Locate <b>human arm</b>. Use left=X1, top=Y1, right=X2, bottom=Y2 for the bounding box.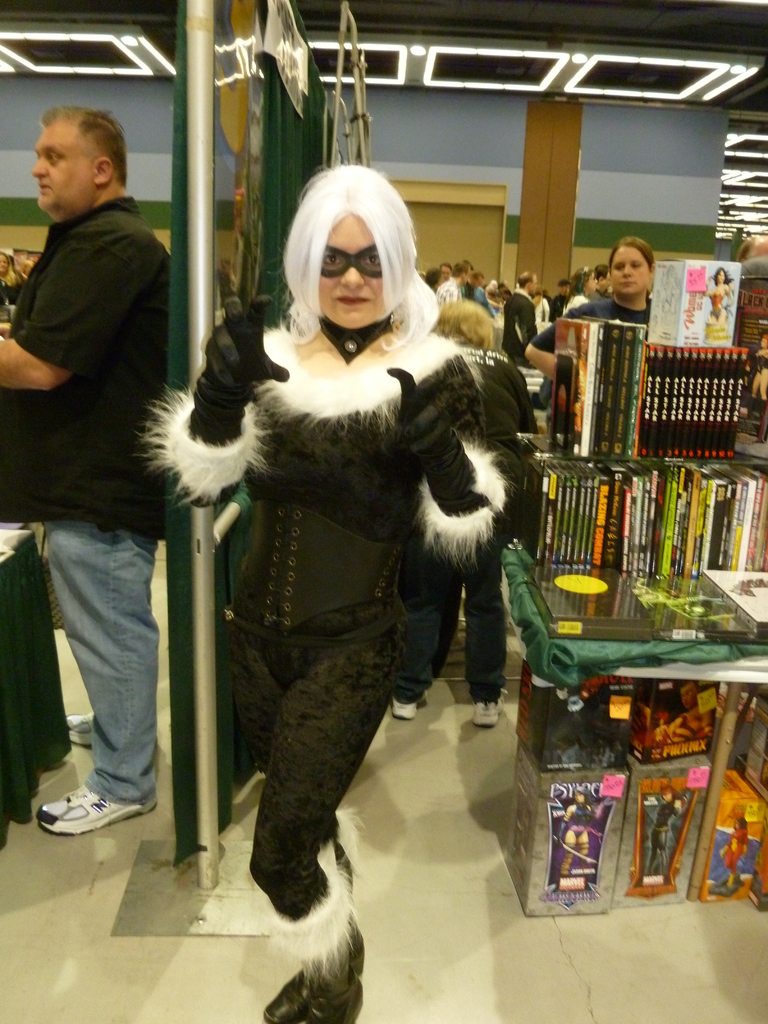
left=523, top=310, right=579, bottom=381.
